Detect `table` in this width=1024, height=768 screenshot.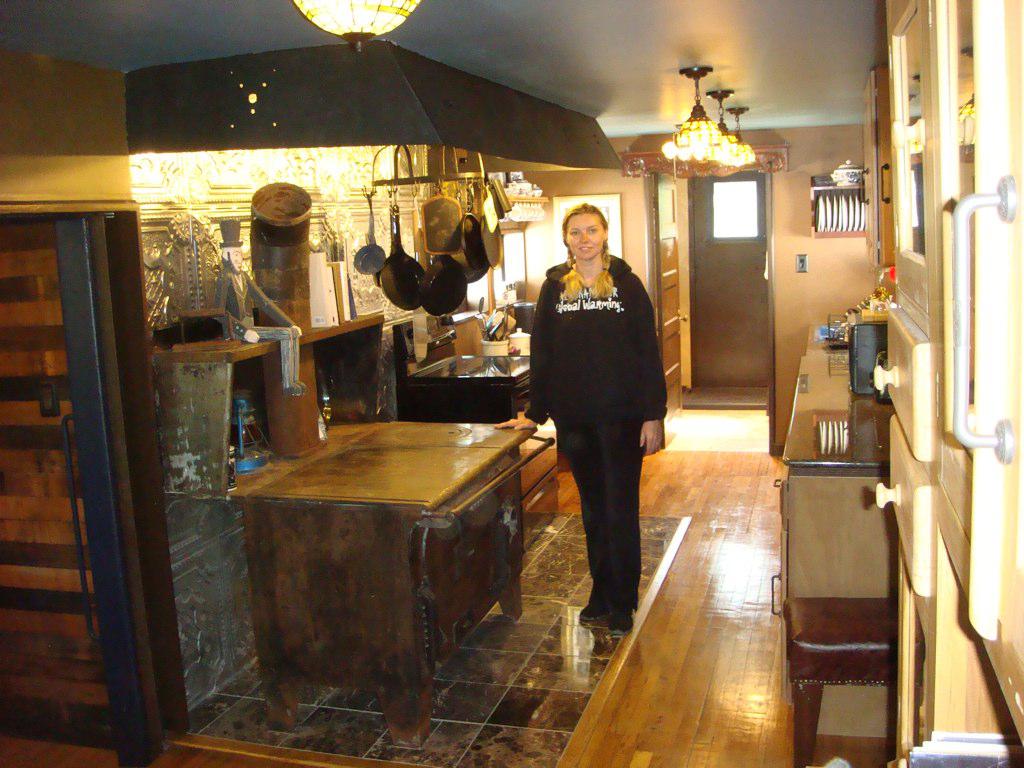
Detection: <region>238, 450, 534, 699</region>.
